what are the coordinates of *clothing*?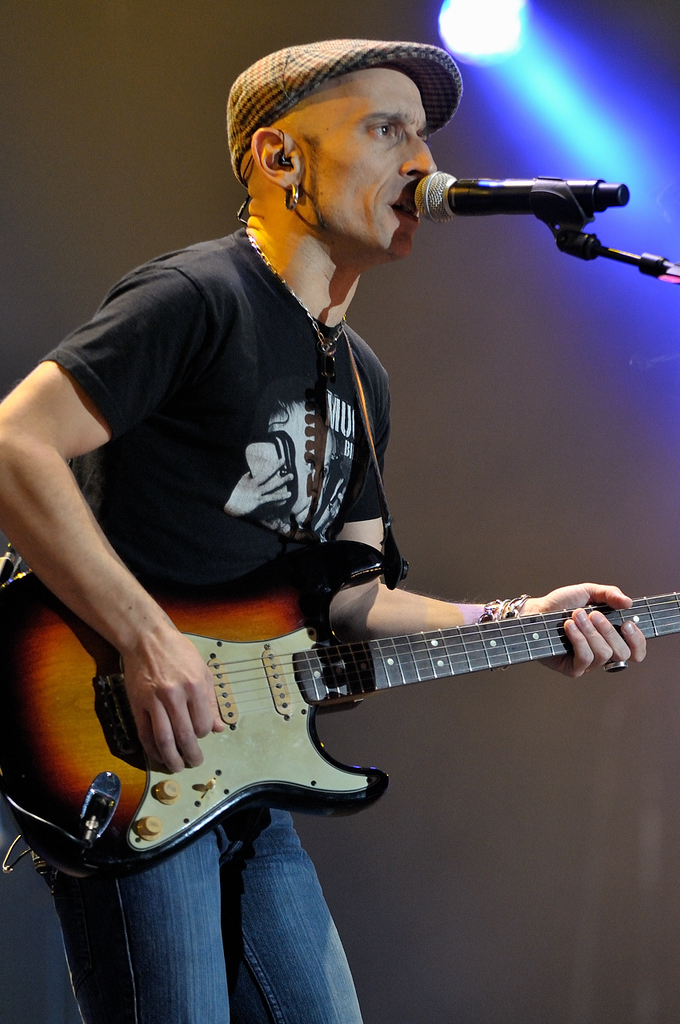
bbox(0, 238, 375, 1023).
